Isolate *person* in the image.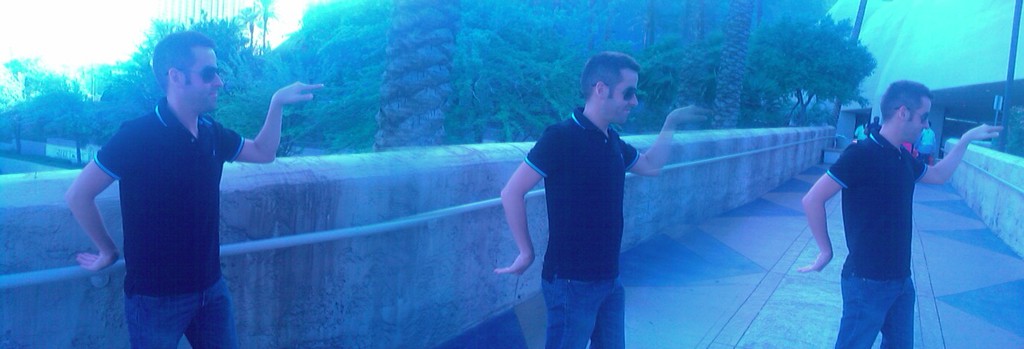
Isolated region: 63, 30, 315, 348.
